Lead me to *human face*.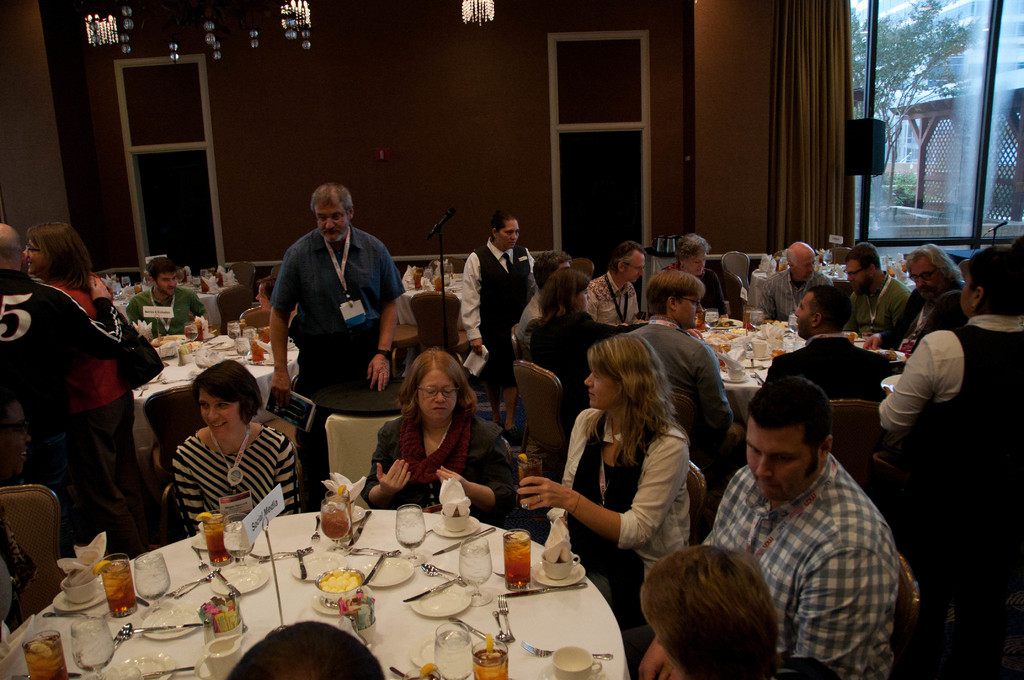
Lead to detection(23, 238, 47, 270).
